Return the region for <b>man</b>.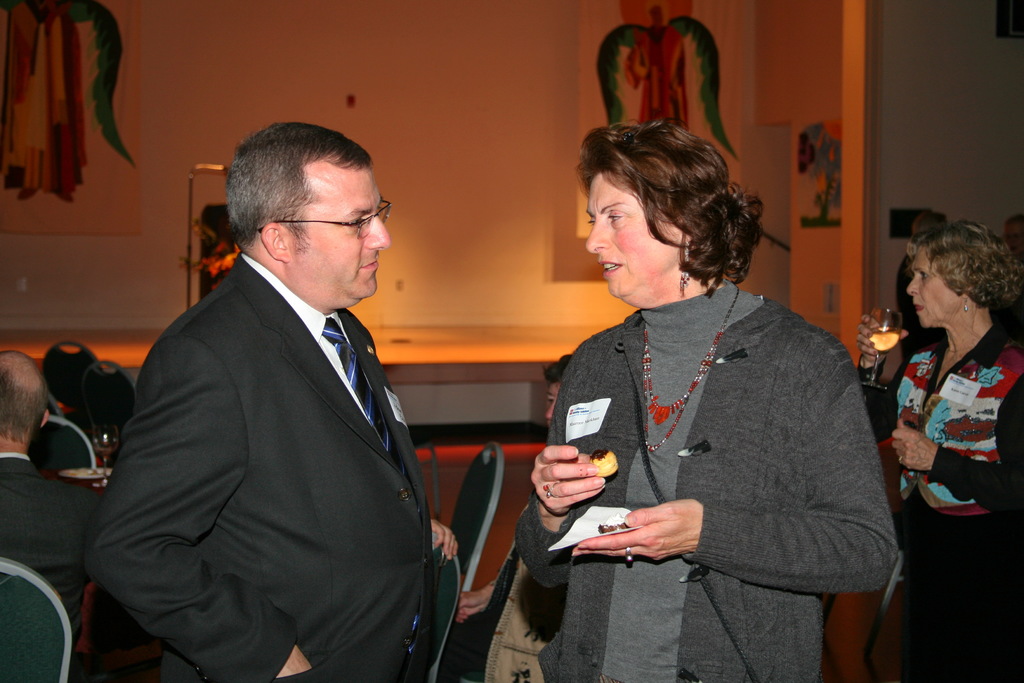
pyautogui.locateOnScreen(86, 120, 470, 682).
